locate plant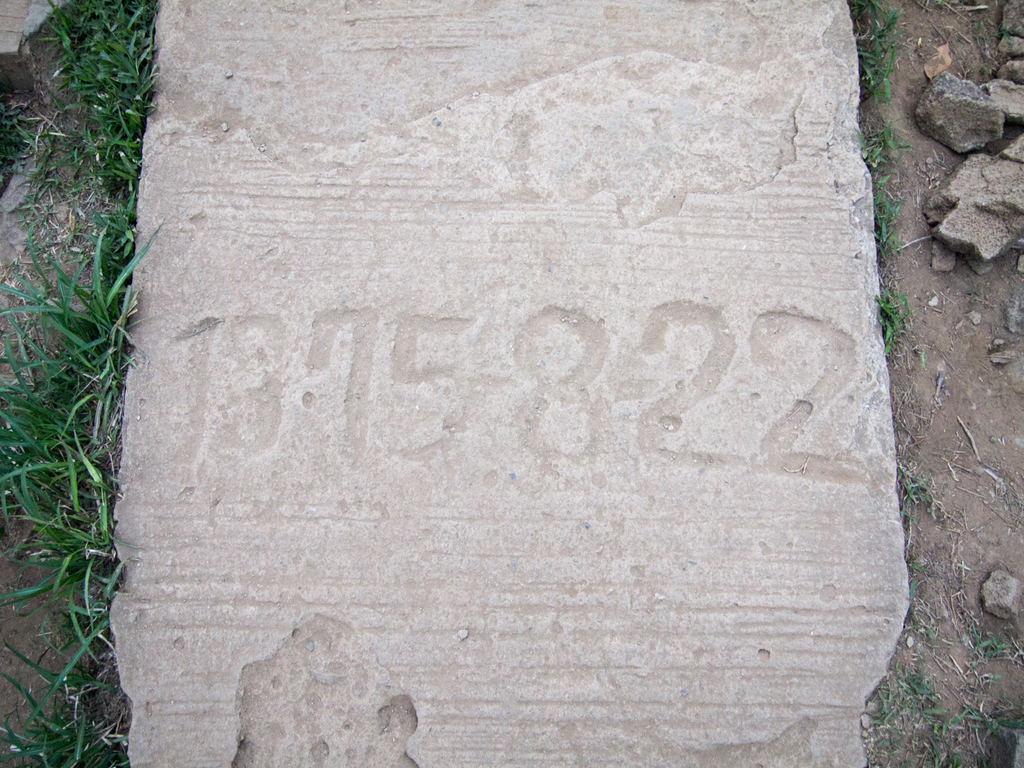
select_region(964, 619, 1011, 671)
